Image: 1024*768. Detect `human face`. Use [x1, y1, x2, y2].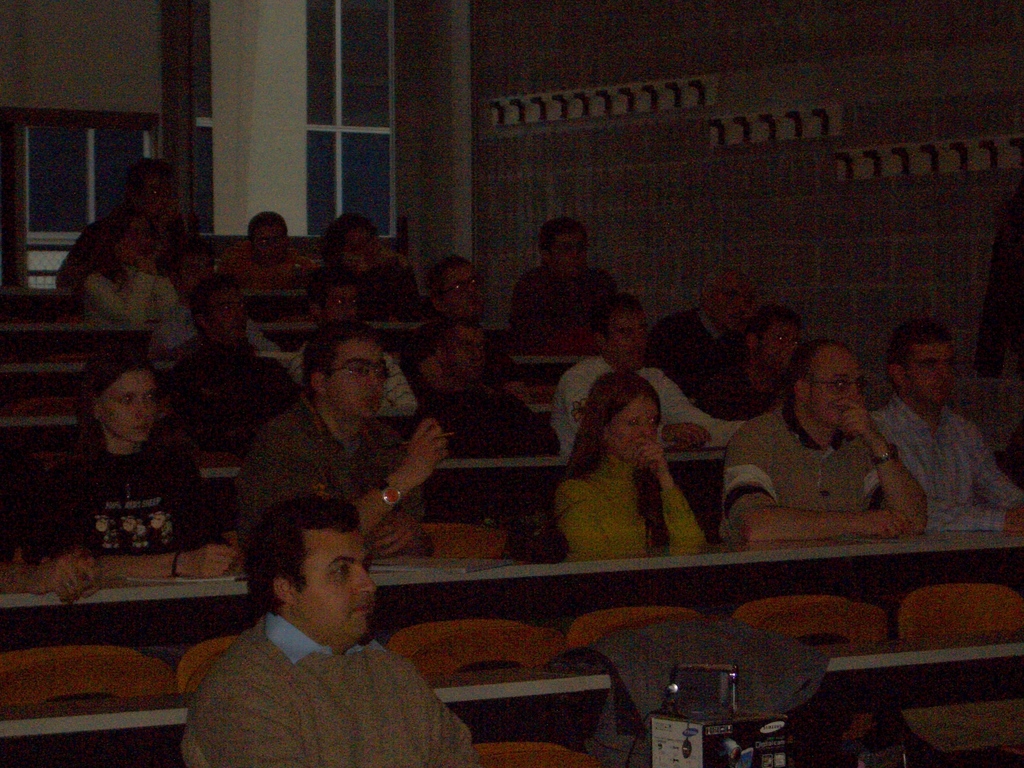
[550, 234, 588, 281].
